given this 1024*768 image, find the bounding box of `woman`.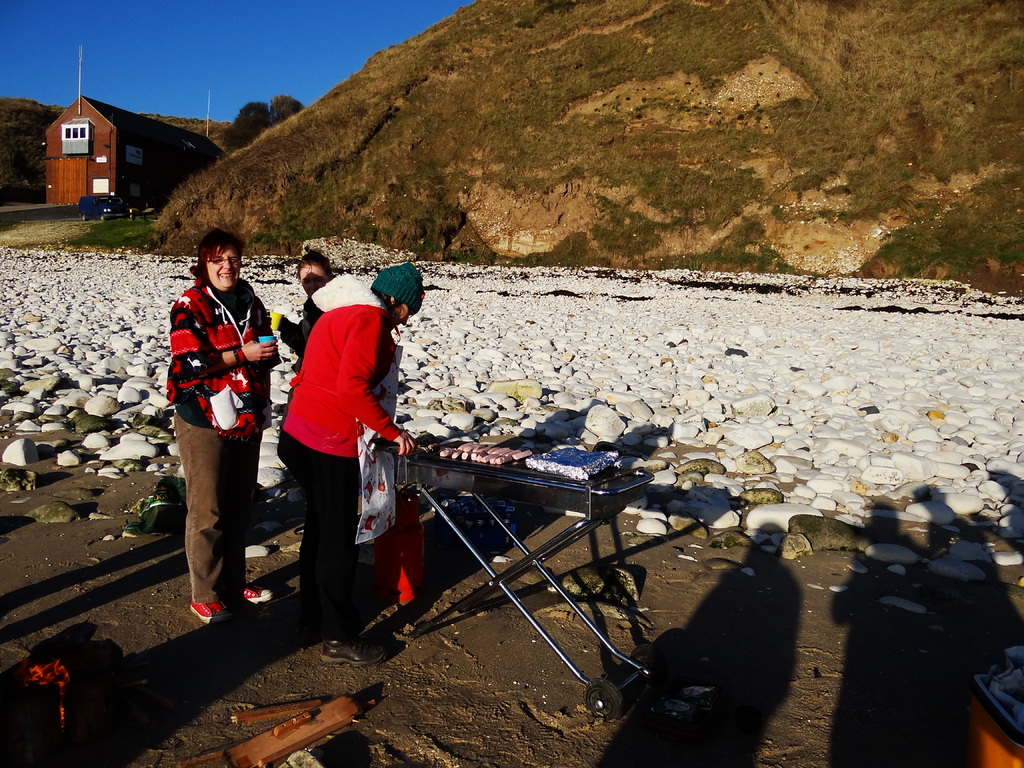
bbox=(271, 246, 334, 376).
